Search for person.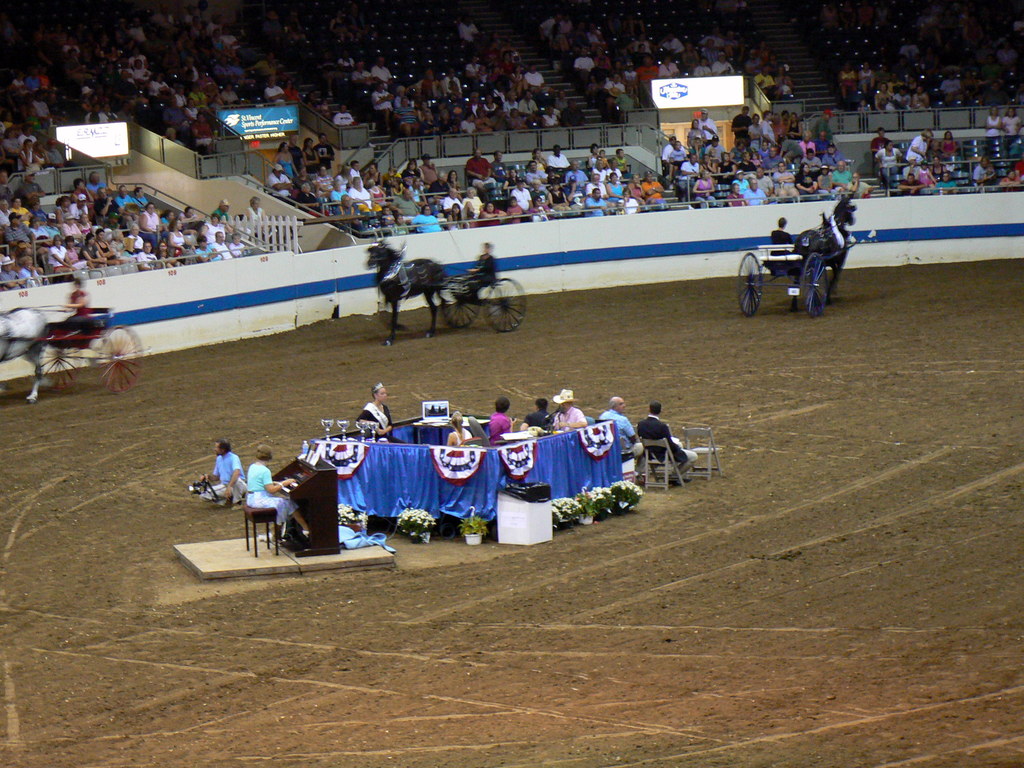
Found at 361,385,408,448.
